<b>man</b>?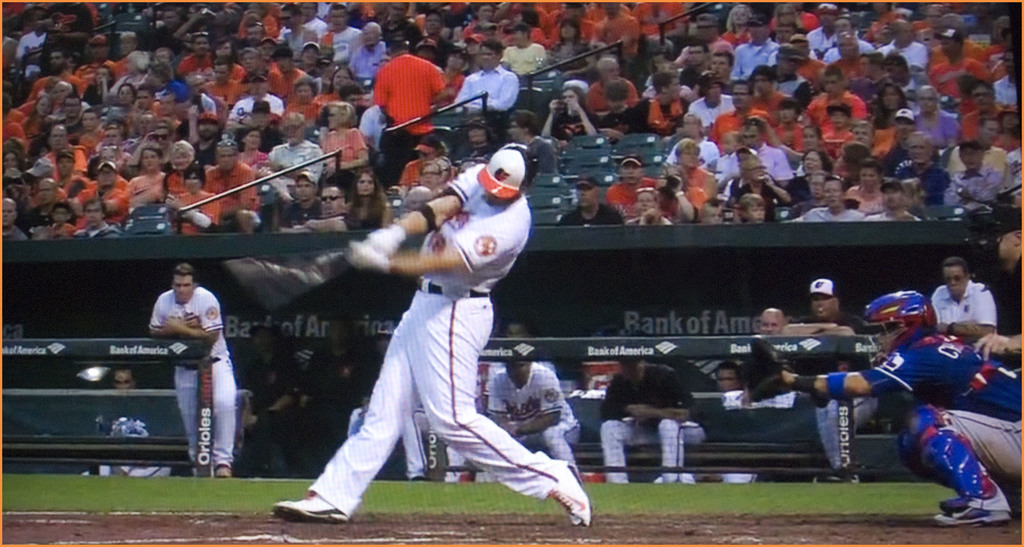
crop(776, 296, 1023, 518)
